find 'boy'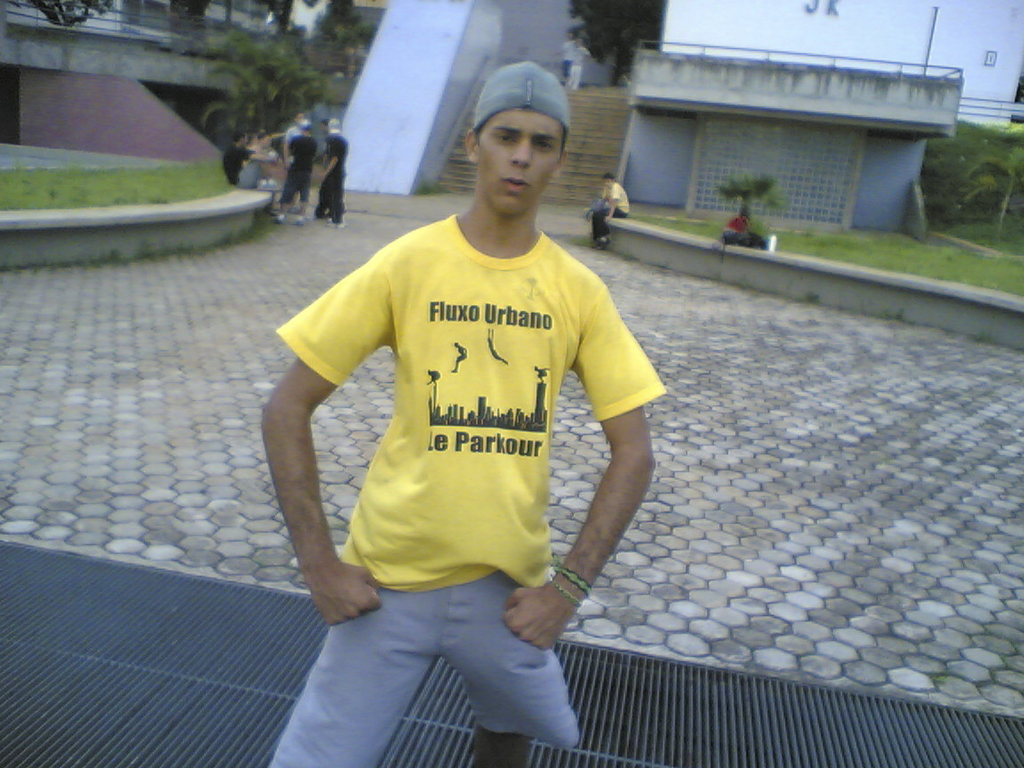
[left=243, top=56, right=666, bottom=740]
